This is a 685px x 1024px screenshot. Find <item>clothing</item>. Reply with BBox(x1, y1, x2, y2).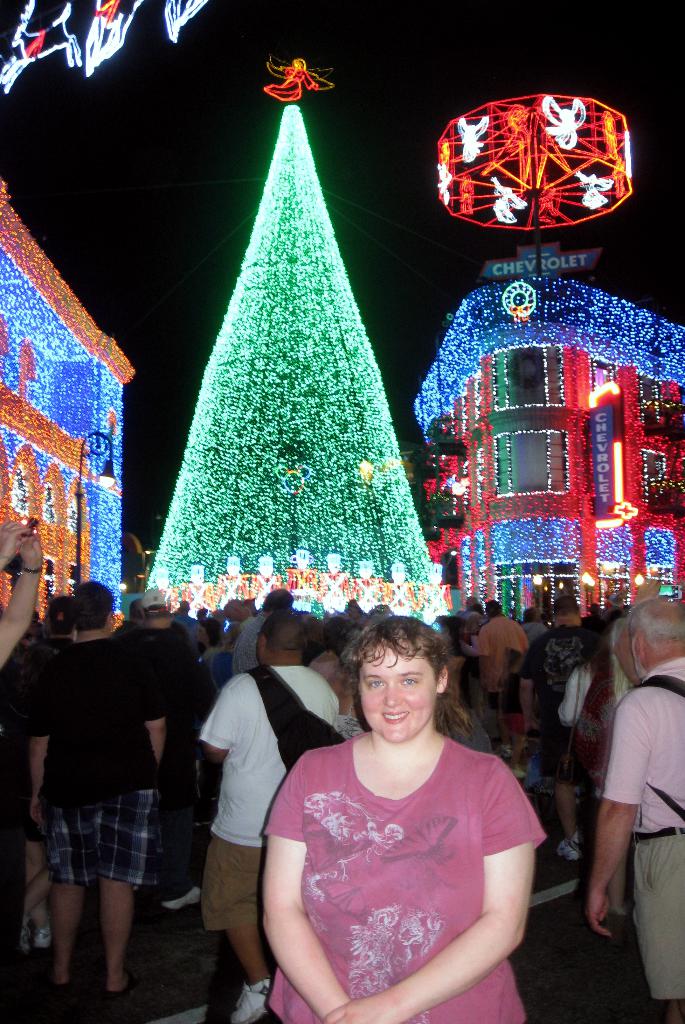
BBox(169, 664, 348, 942).
